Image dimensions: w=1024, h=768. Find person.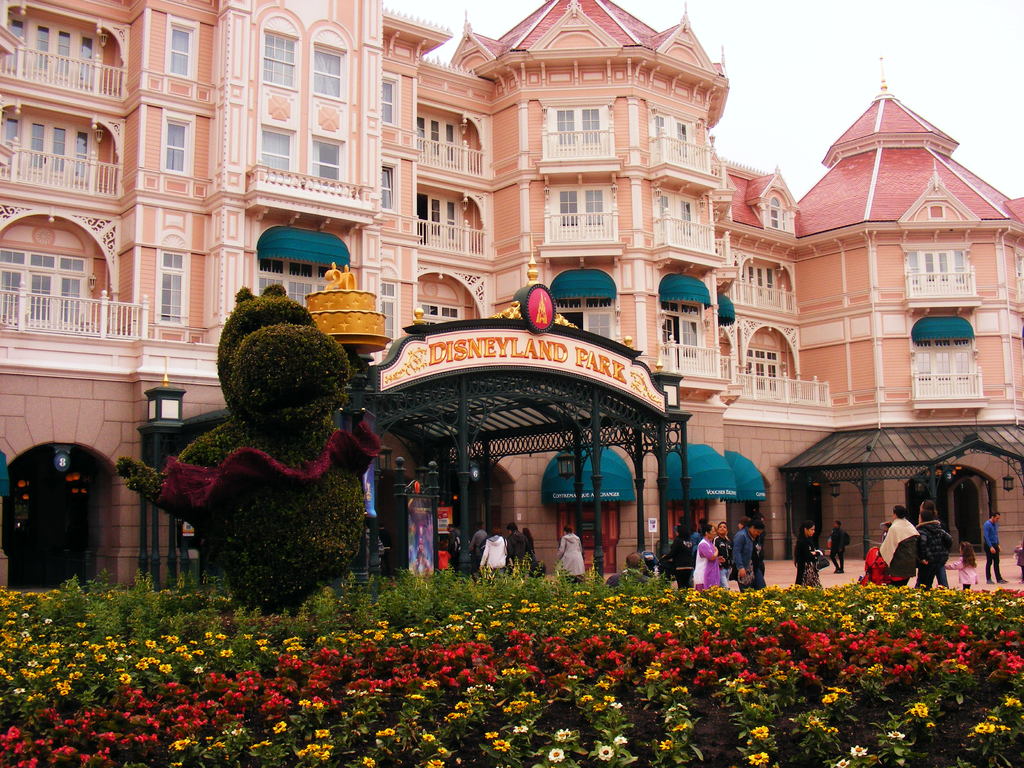
bbox=[917, 510, 952, 582].
